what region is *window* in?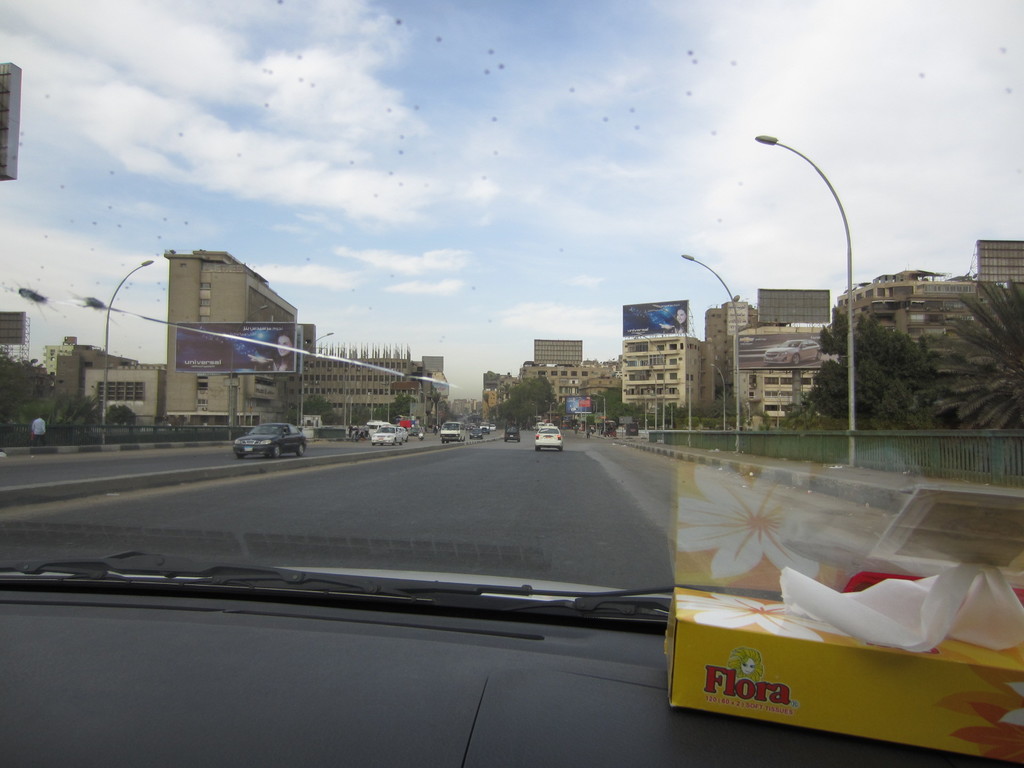
bbox=(799, 376, 814, 388).
